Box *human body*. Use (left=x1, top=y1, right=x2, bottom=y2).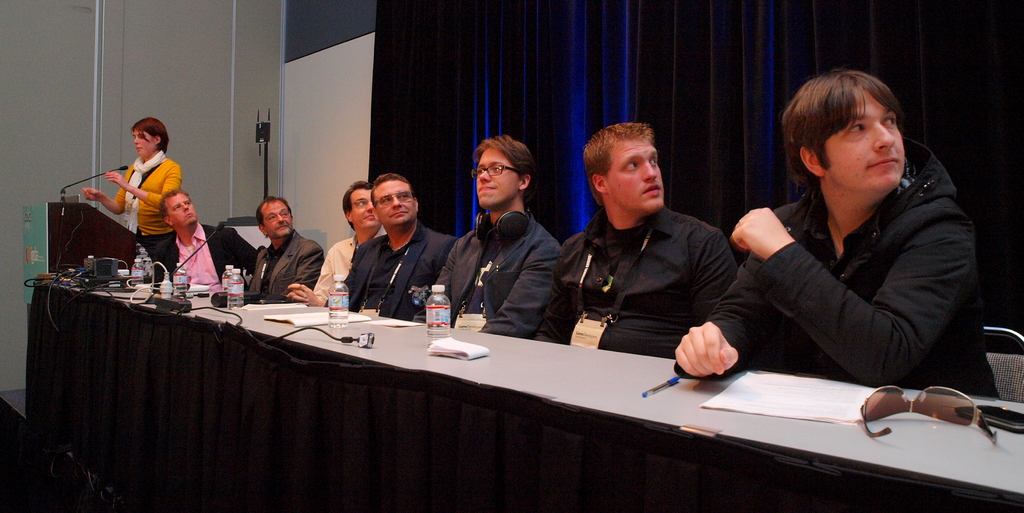
(left=255, top=229, right=314, bottom=298).
